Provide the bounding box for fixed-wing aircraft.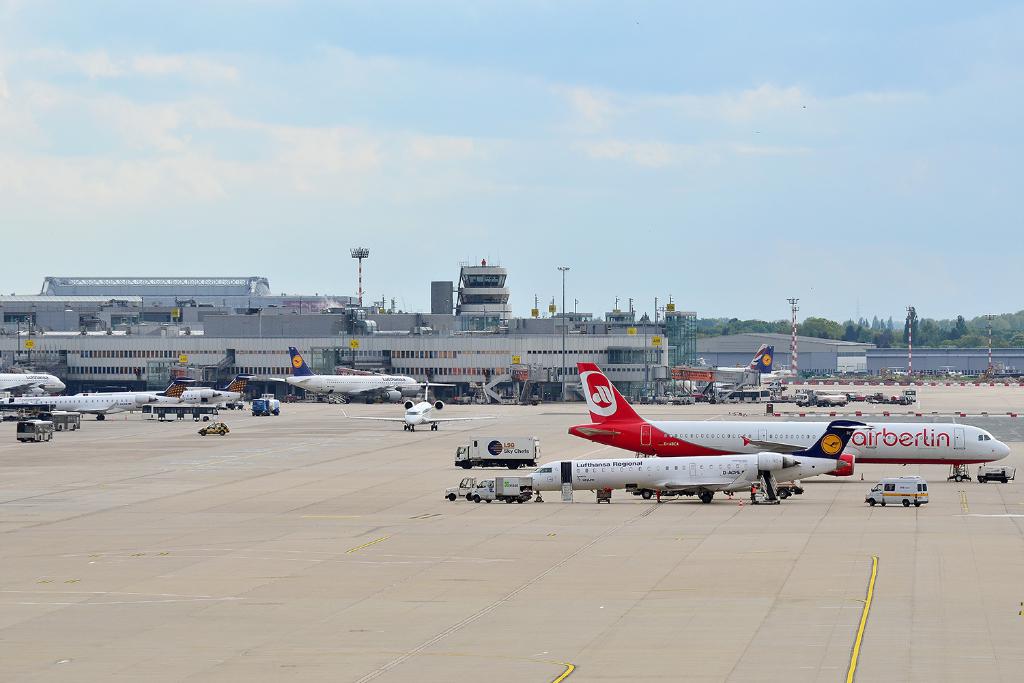
box(714, 348, 781, 382).
